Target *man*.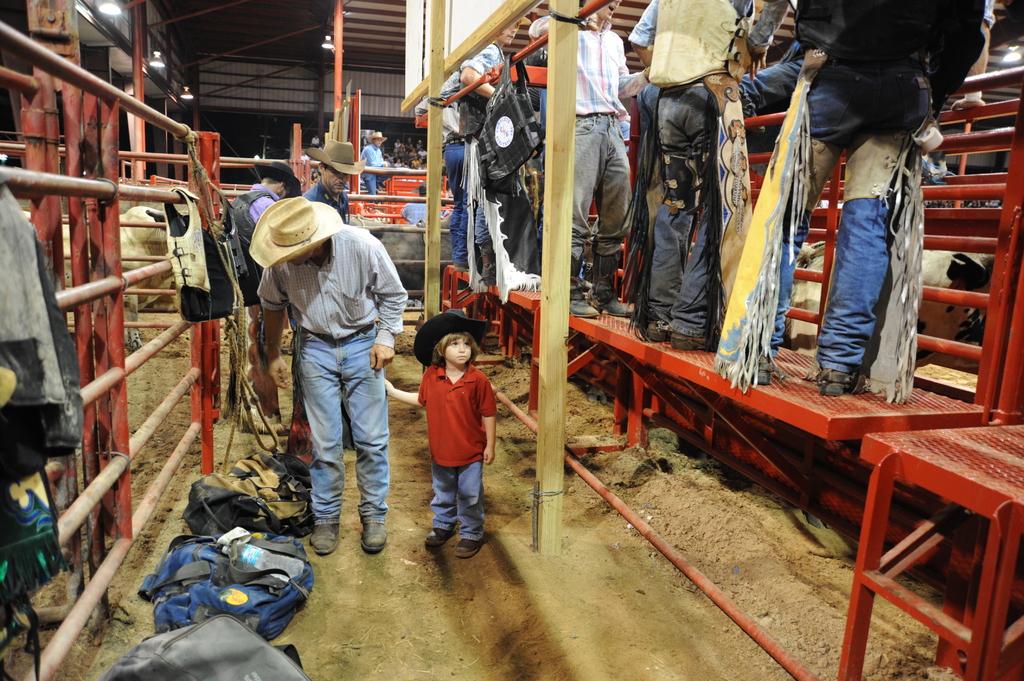
Target region: [244,184,399,569].
